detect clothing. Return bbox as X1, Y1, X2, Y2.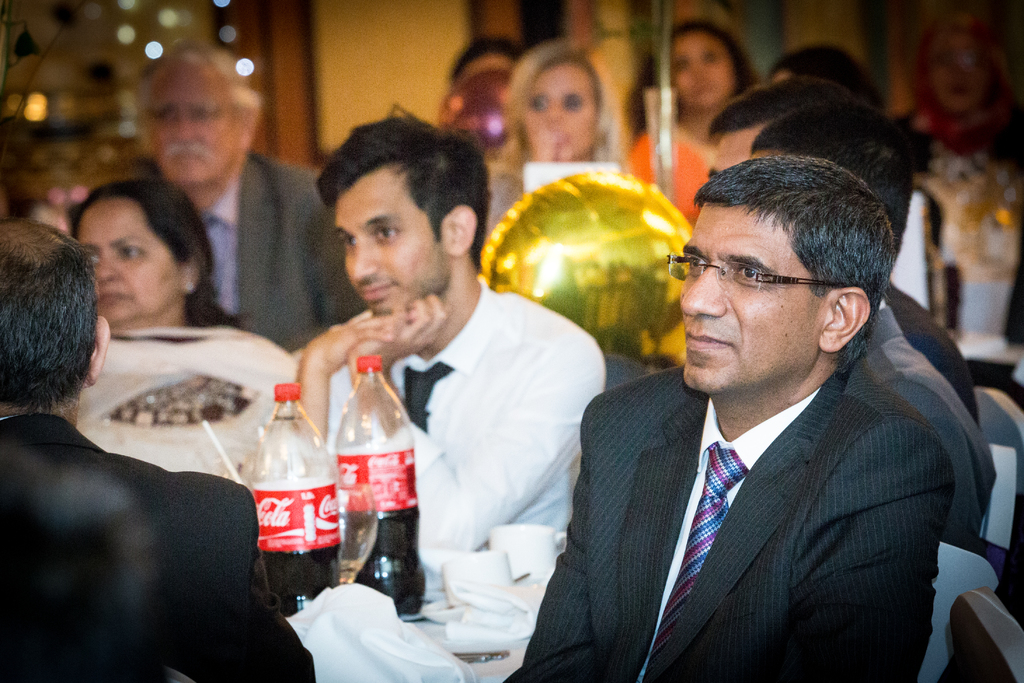
523, 298, 968, 682.
